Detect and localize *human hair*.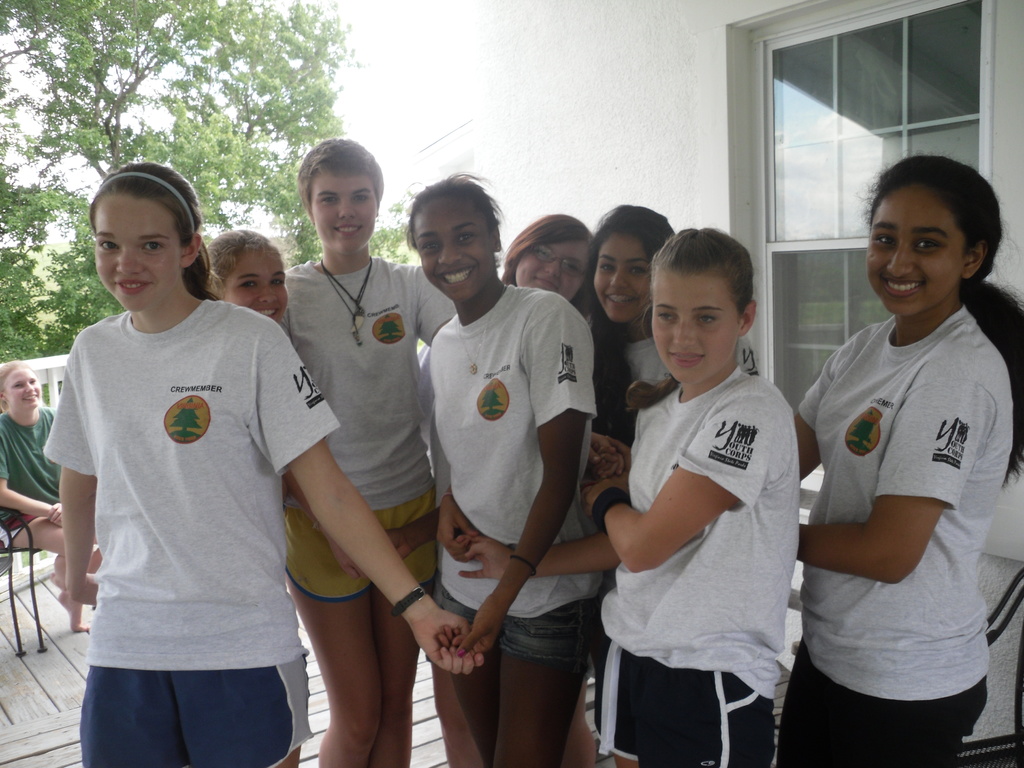
Localized at {"left": 408, "top": 170, "right": 512, "bottom": 246}.
